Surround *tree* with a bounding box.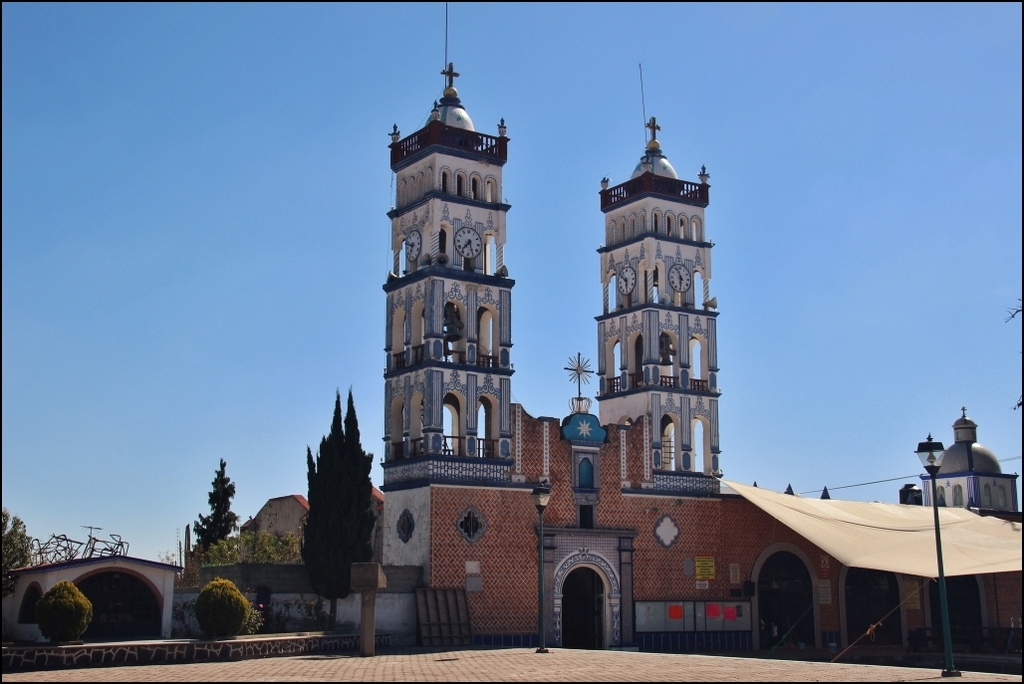
(0, 510, 31, 582).
